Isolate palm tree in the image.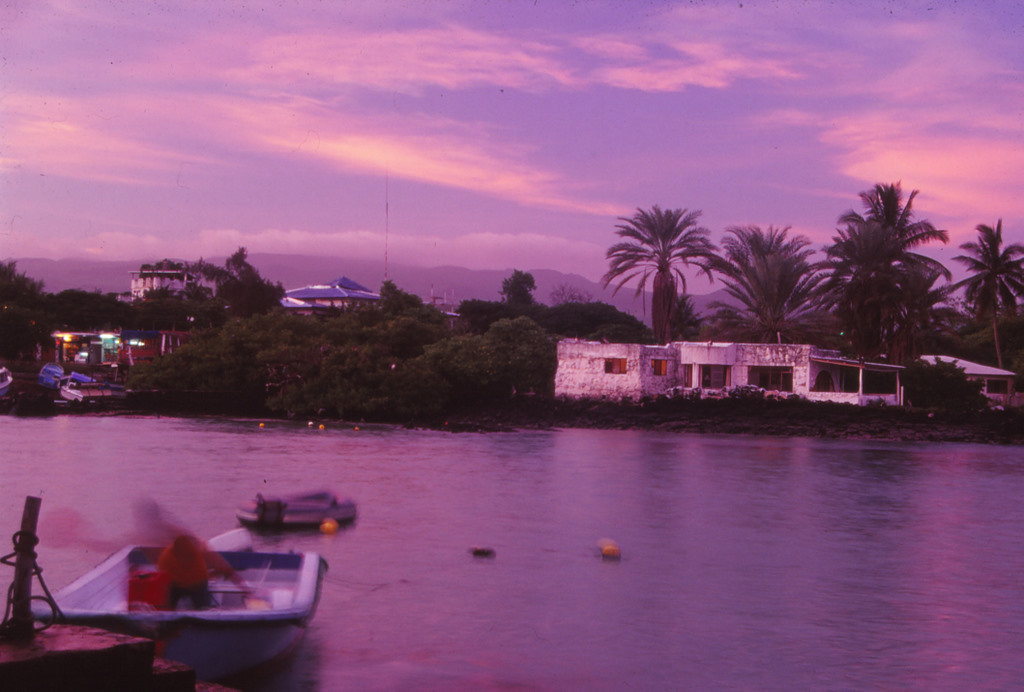
Isolated region: box(950, 203, 1023, 368).
